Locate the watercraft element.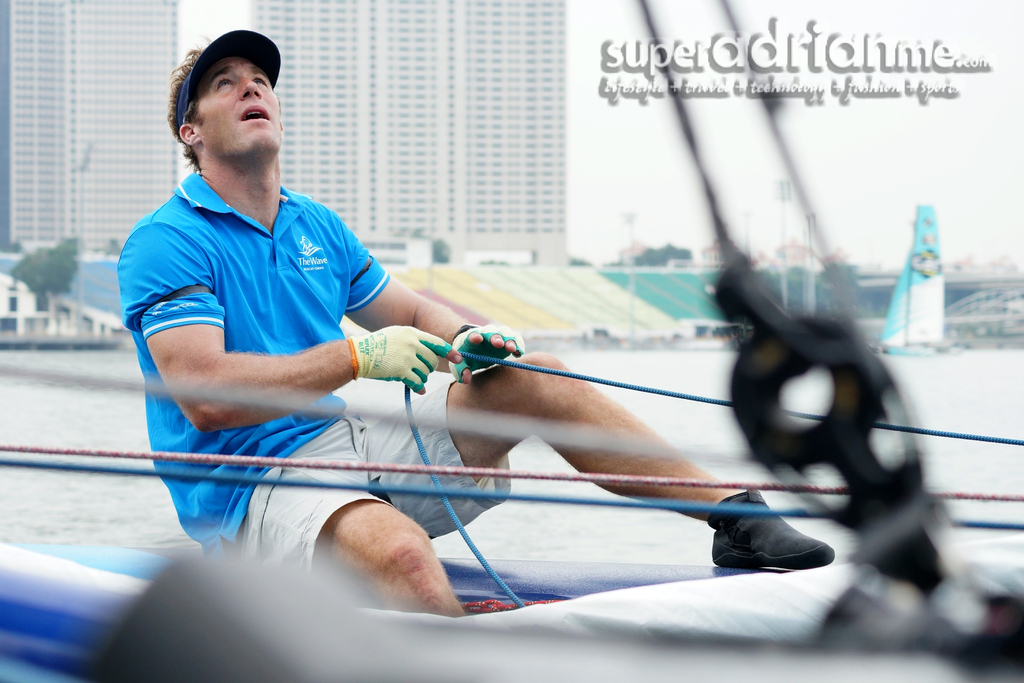
Element bbox: bbox=(0, 0, 1023, 682).
